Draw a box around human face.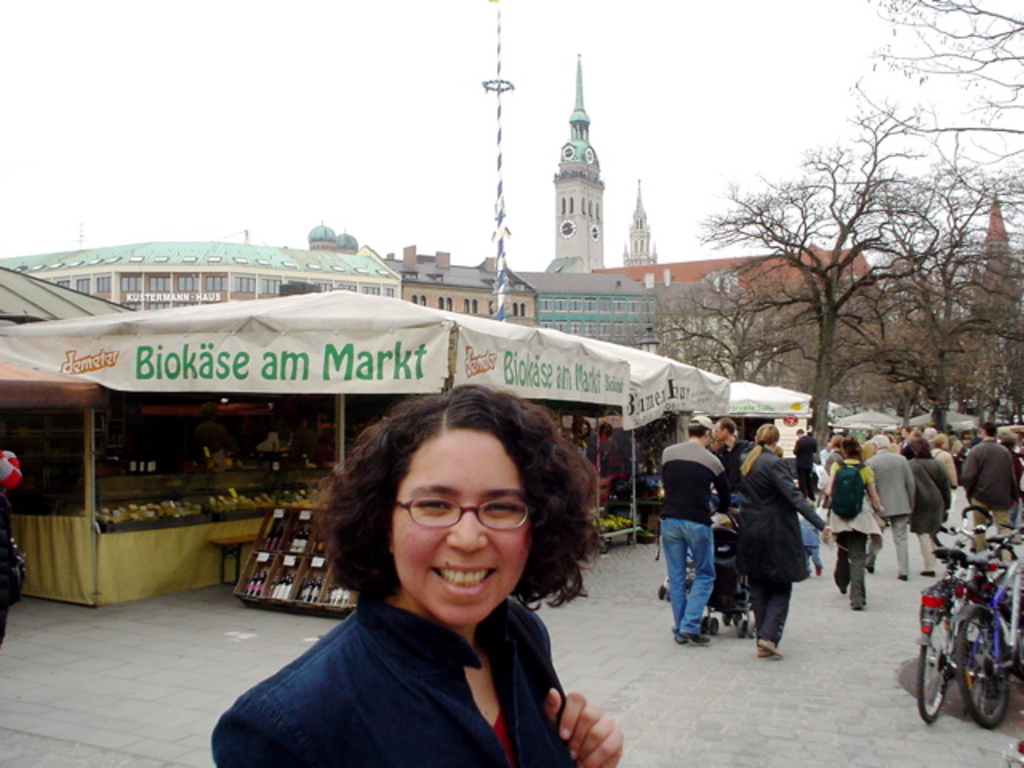
(392, 438, 533, 627).
